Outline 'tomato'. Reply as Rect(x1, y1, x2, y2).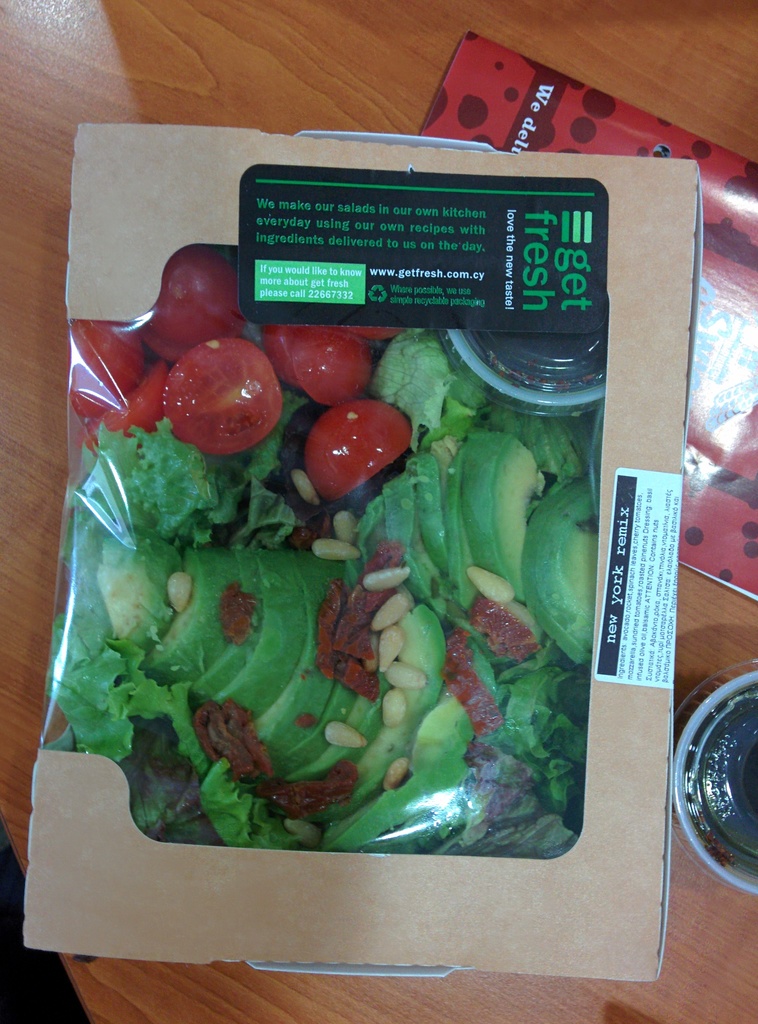
Rect(347, 316, 407, 340).
